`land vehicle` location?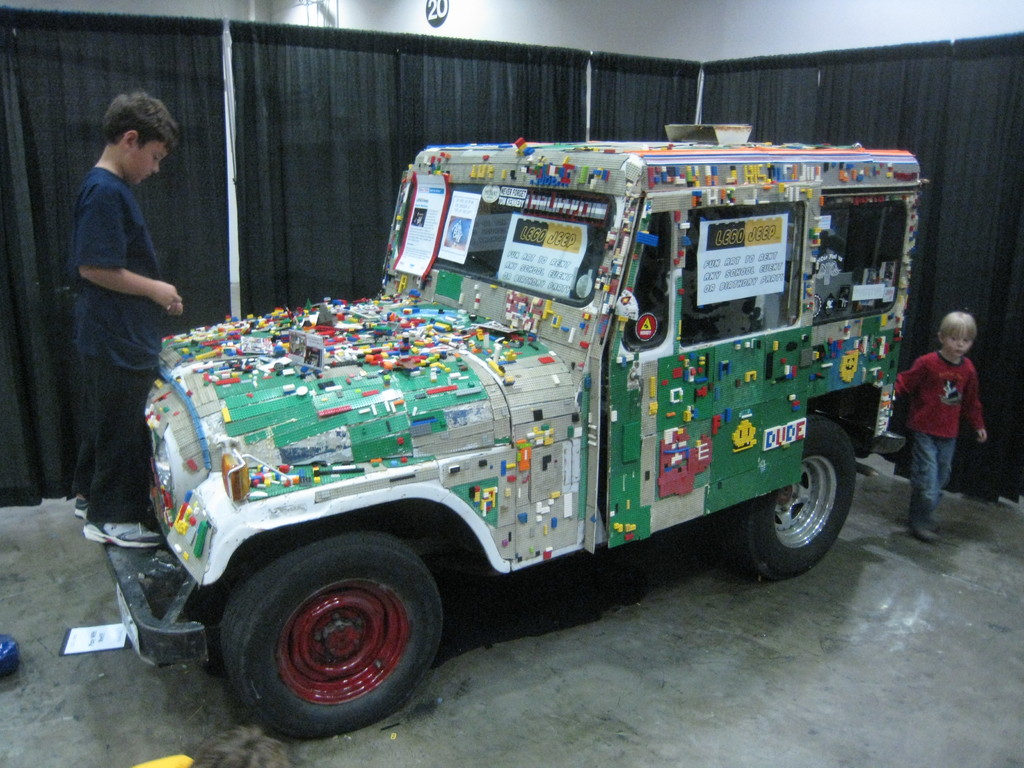
103,120,920,734
